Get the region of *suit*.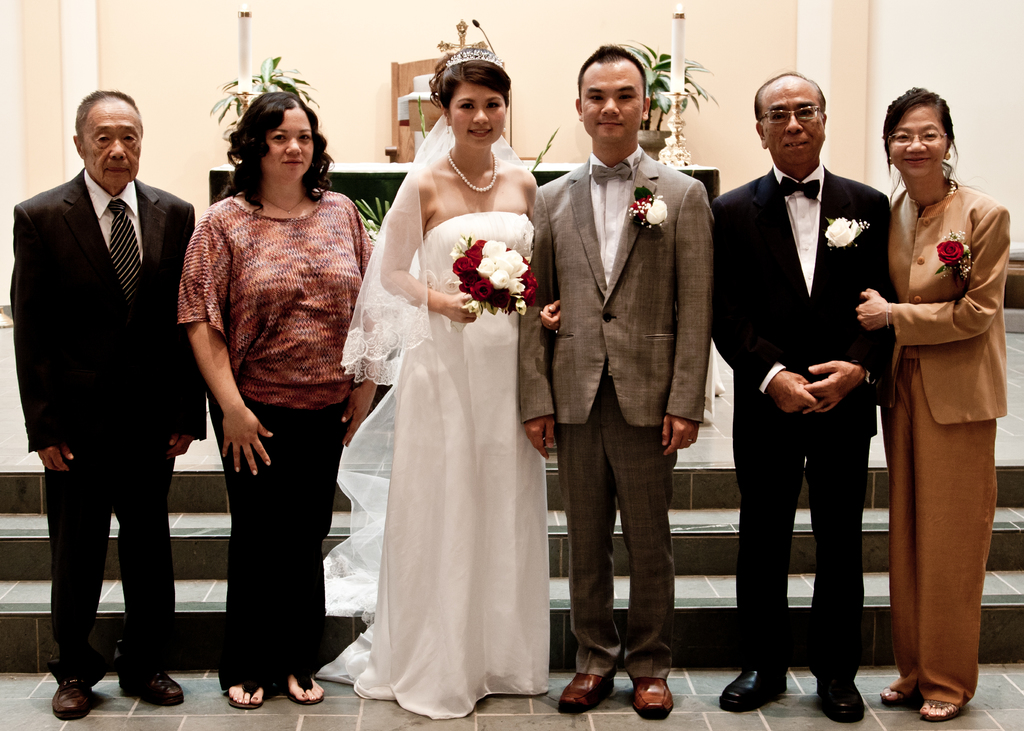
bbox=(886, 179, 1015, 709).
